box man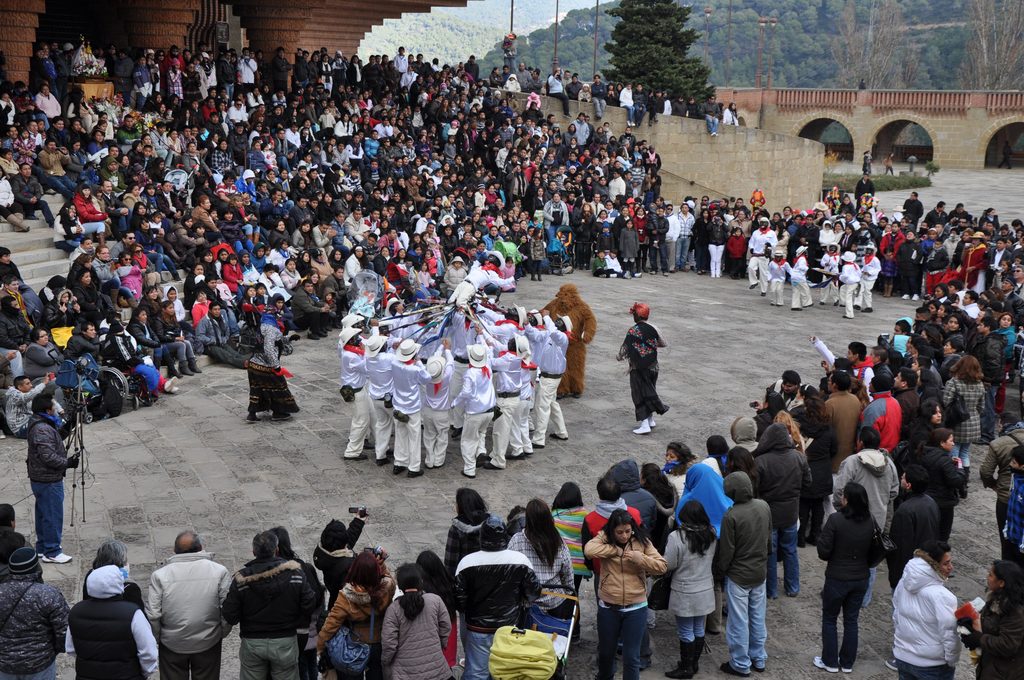
701/94/723/140
